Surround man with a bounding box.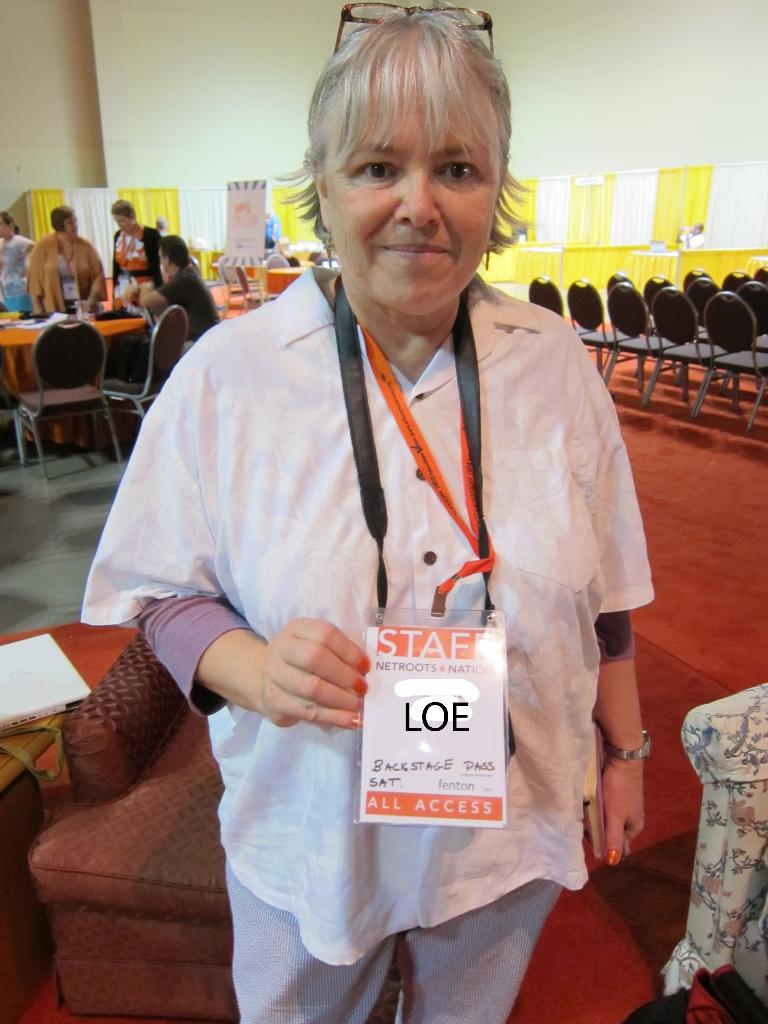
bbox(120, 233, 226, 377).
